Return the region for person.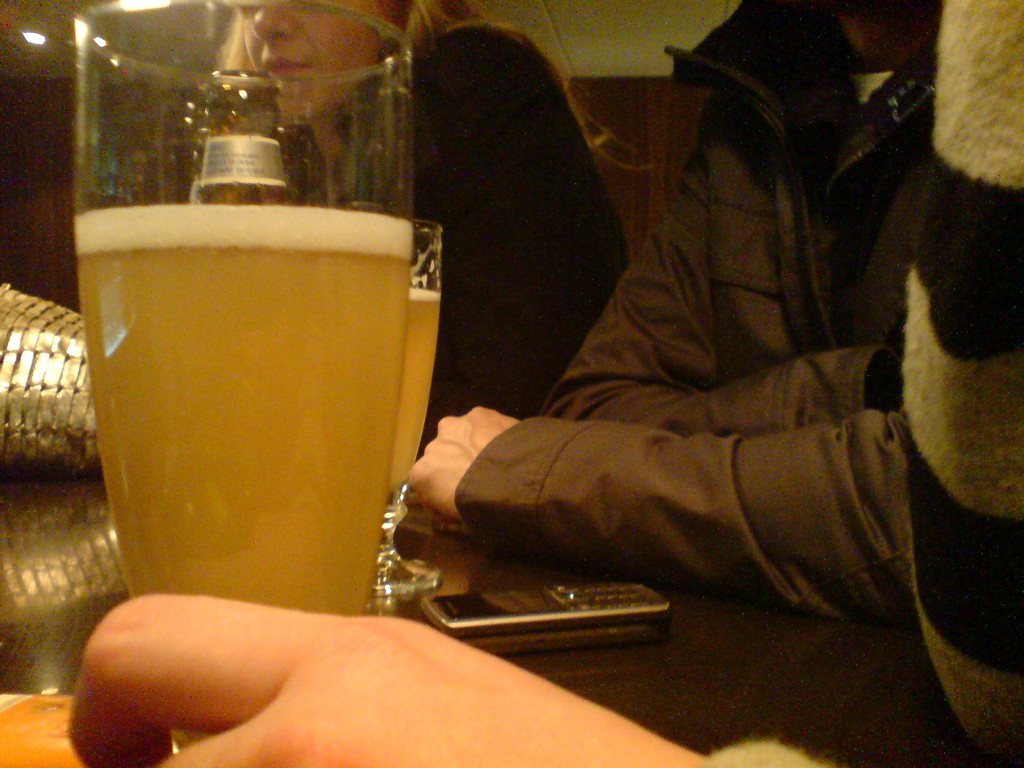
{"left": 218, "top": 0, "right": 632, "bottom": 452}.
